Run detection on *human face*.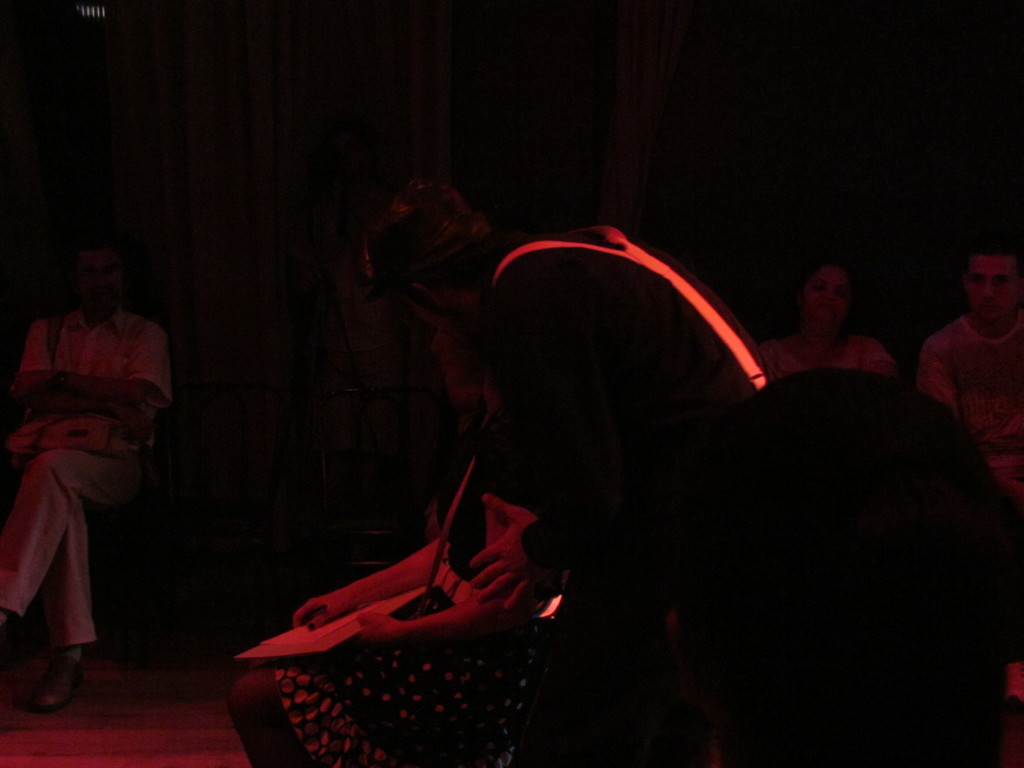
Result: 802/268/847/328.
